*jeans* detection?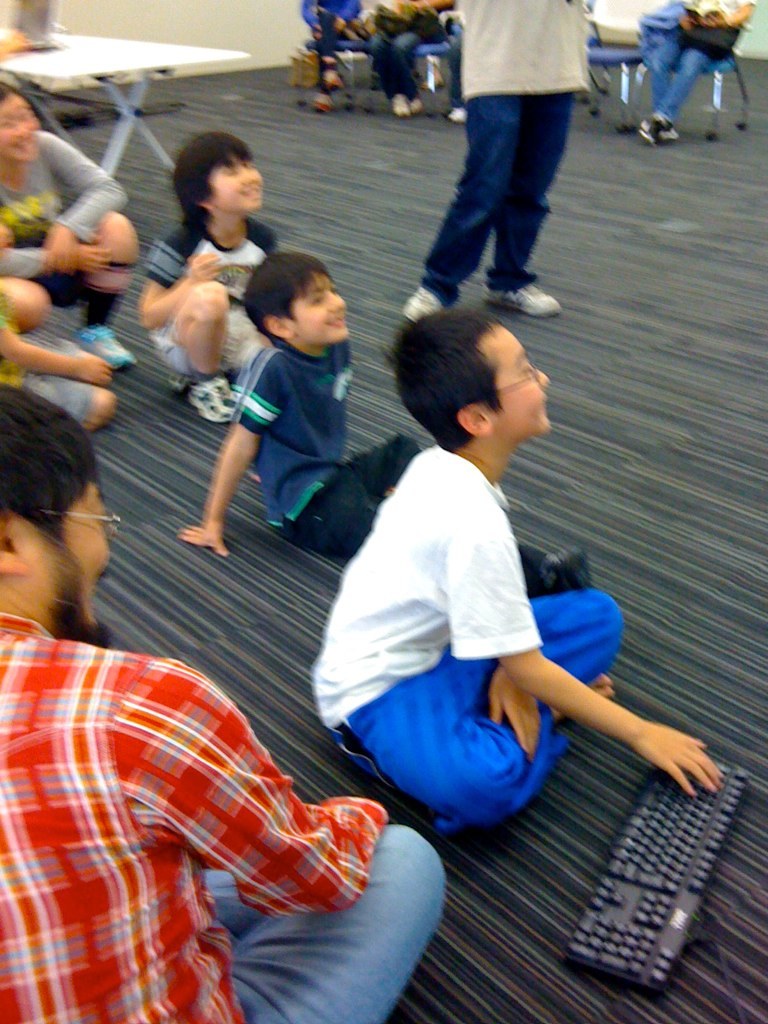
650/43/701/120
